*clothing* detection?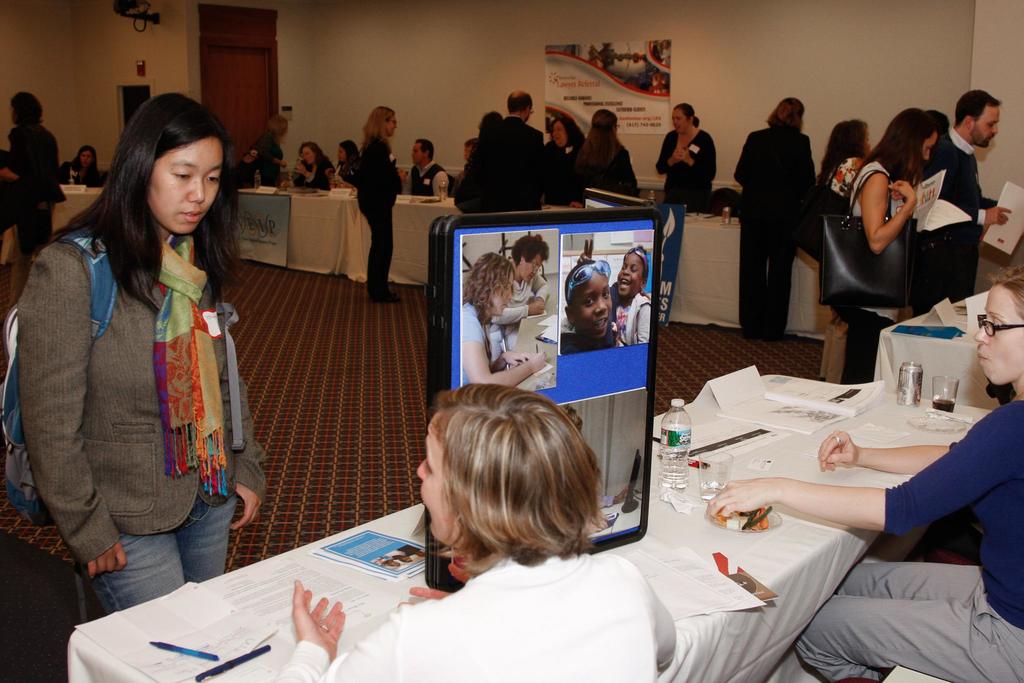
356,130,397,288
